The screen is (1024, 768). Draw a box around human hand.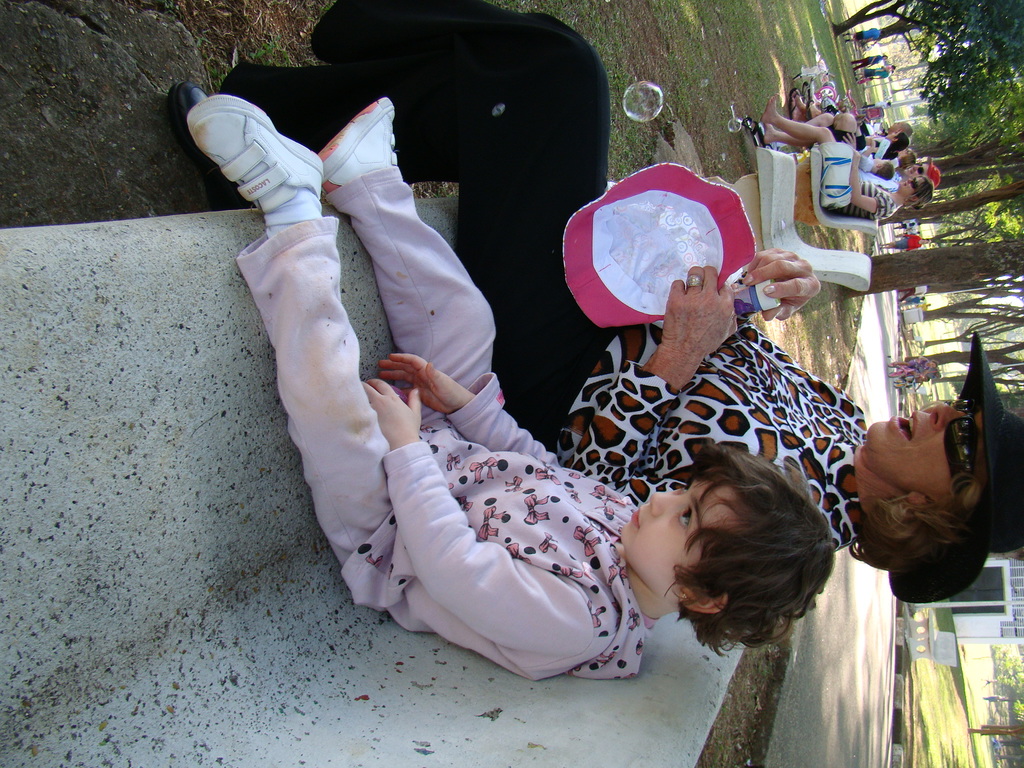
{"left": 664, "top": 261, "right": 740, "bottom": 369}.
